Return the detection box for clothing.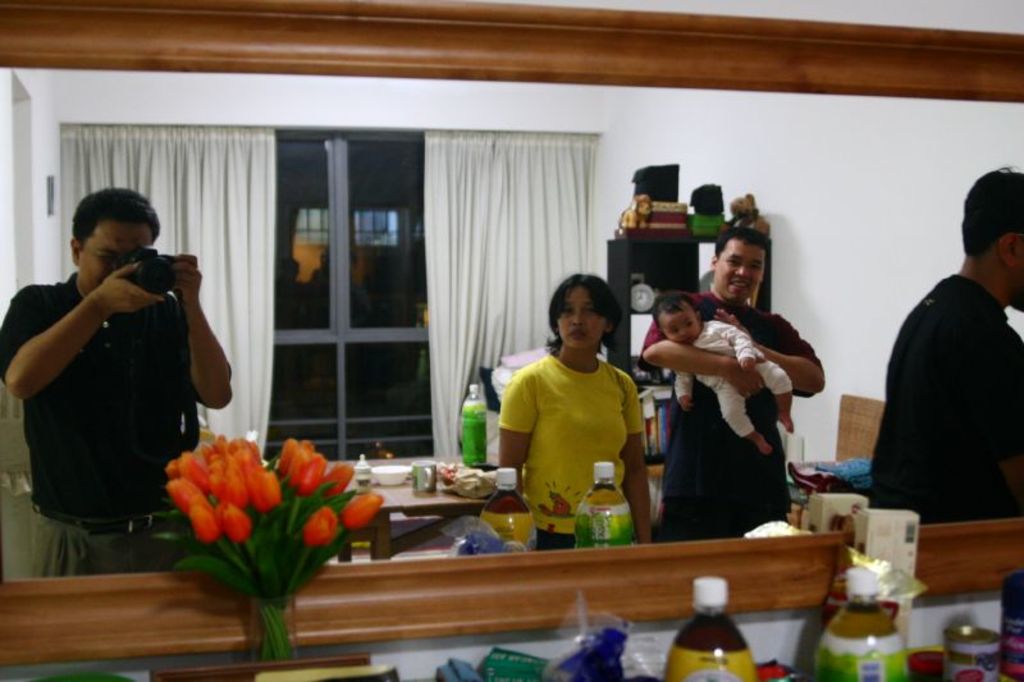
858,279,1023,530.
